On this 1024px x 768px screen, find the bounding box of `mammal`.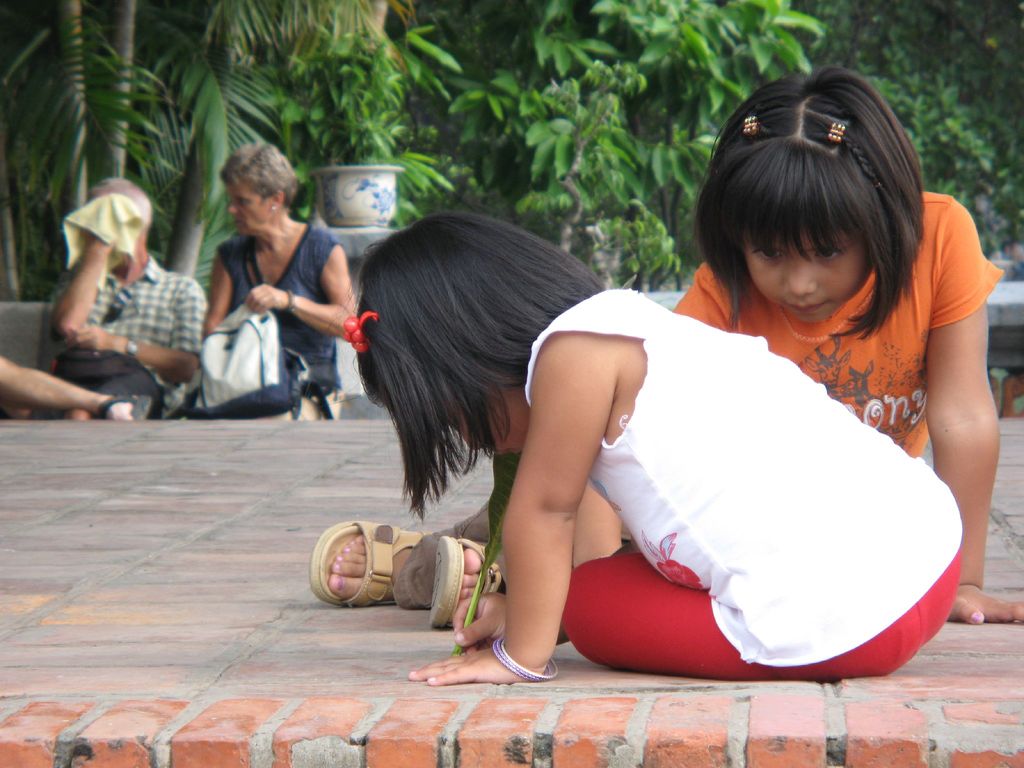
Bounding box: 0/351/157/421.
